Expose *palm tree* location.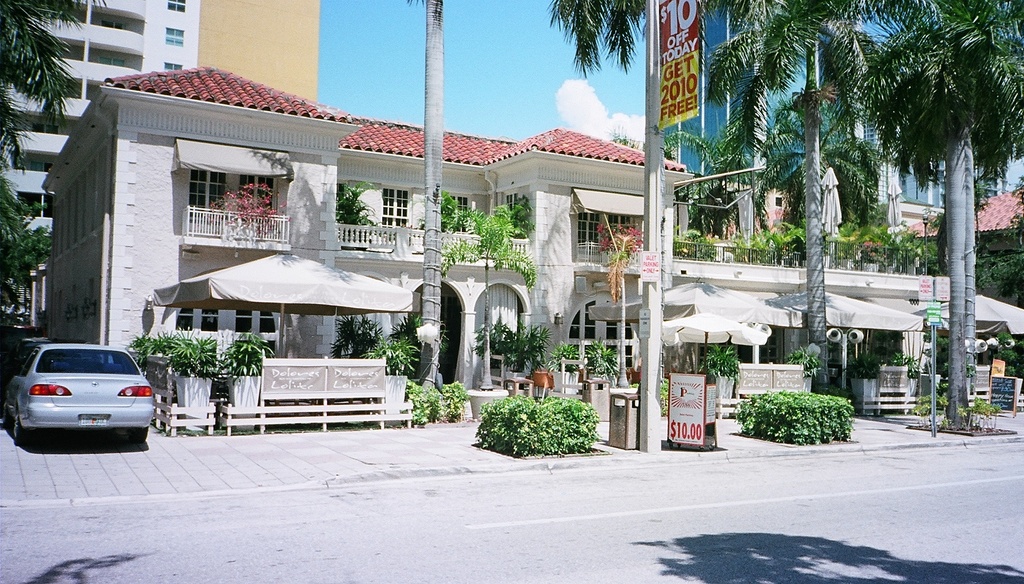
Exposed at {"x1": 0, "y1": 0, "x2": 106, "y2": 282}.
